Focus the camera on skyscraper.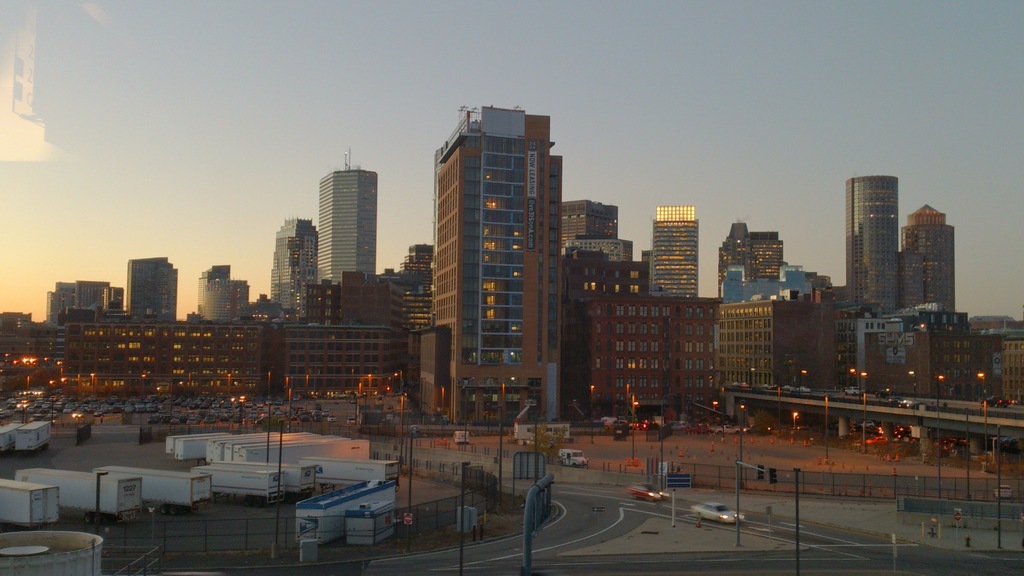
Focus region: [563, 190, 618, 242].
